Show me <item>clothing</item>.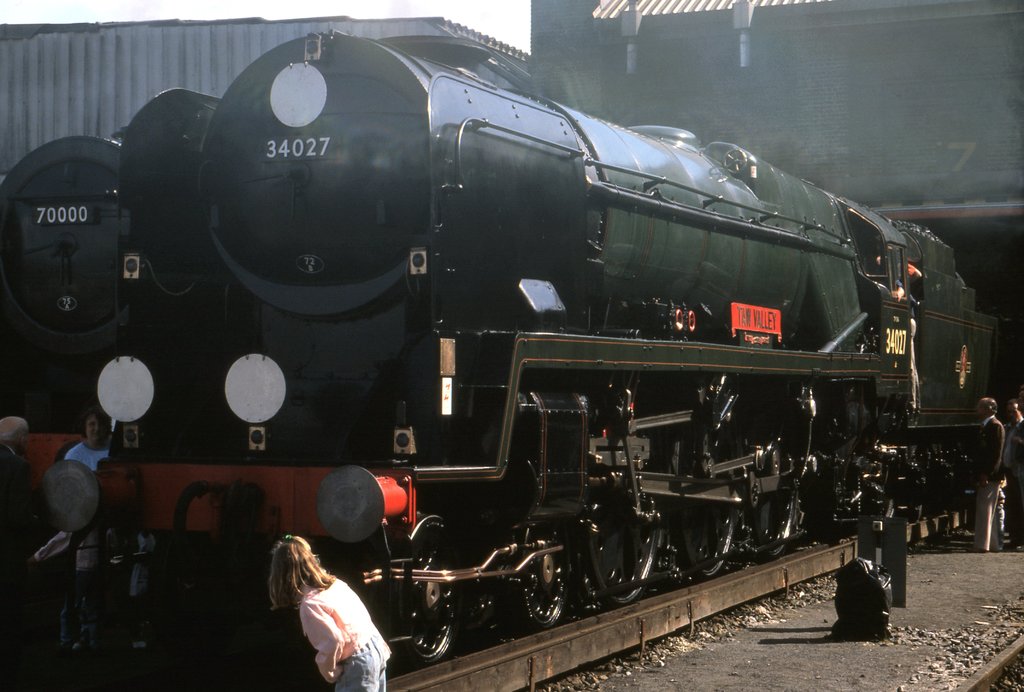
<item>clothing</item> is here: left=49, top=435, right=113, bottom=474.
